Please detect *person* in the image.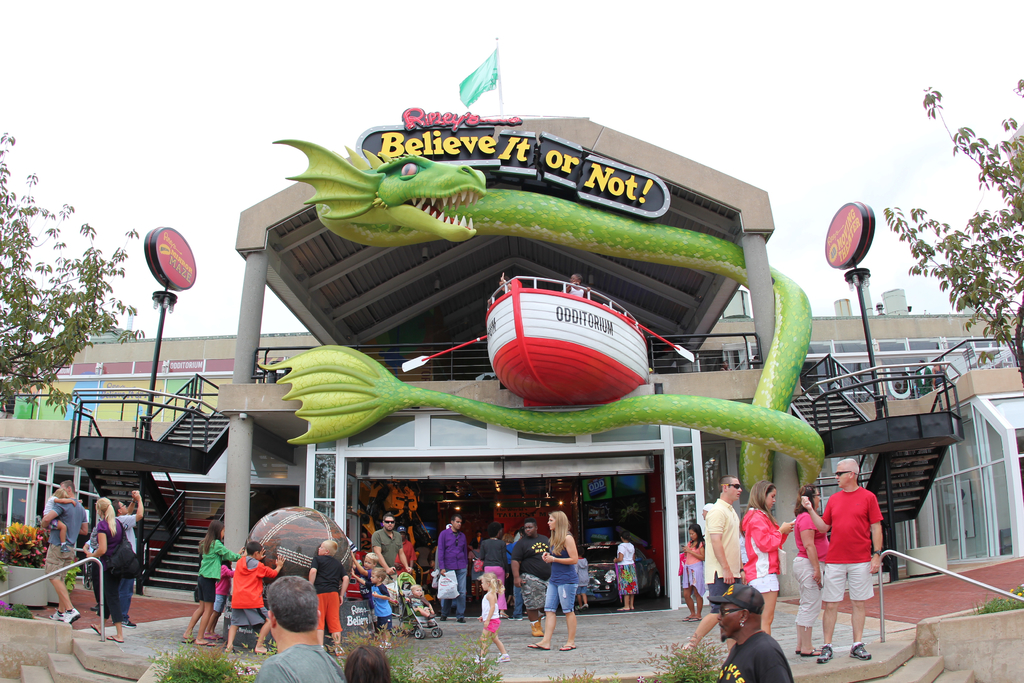
bbox=[561, 268, 585, 299].
